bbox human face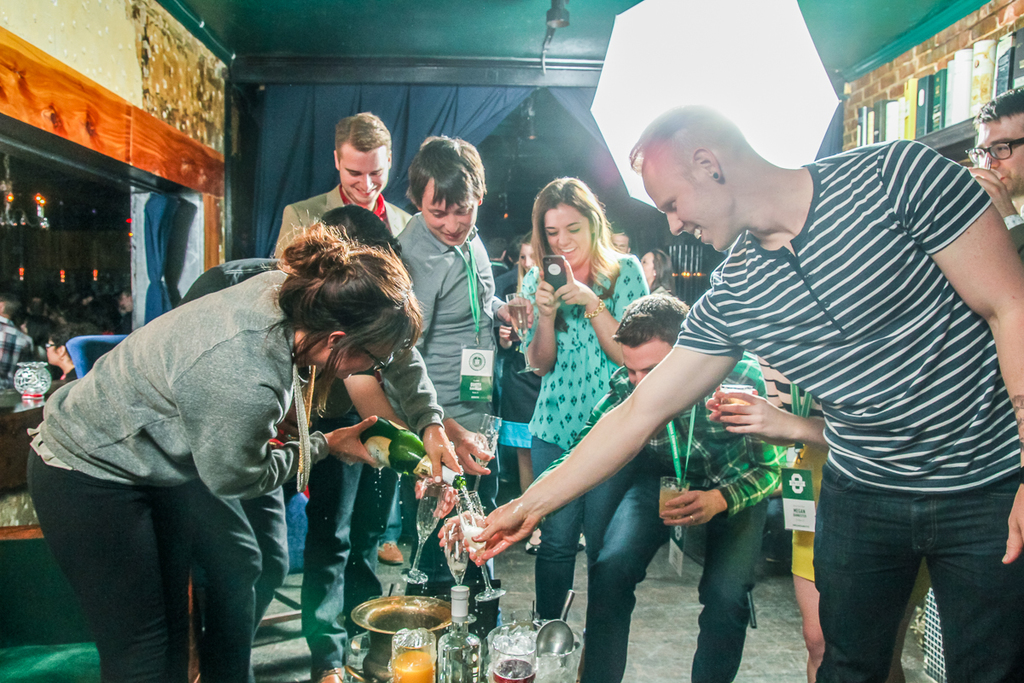
detection(421, 180, 475, 246)
